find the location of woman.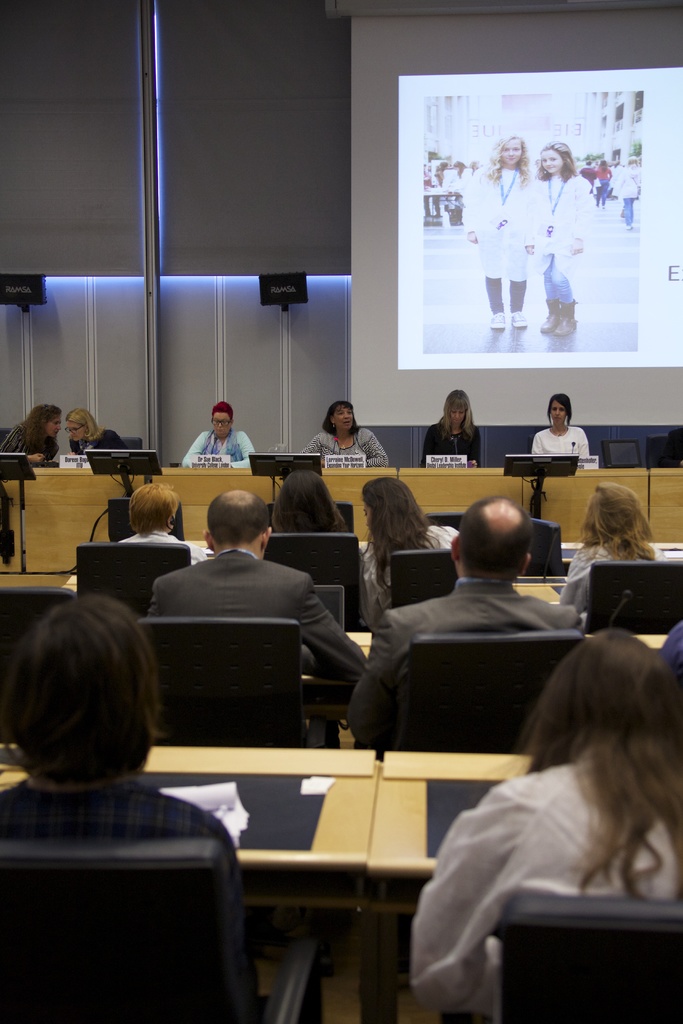
Location: l=563, t=484, r=675, b=648.
